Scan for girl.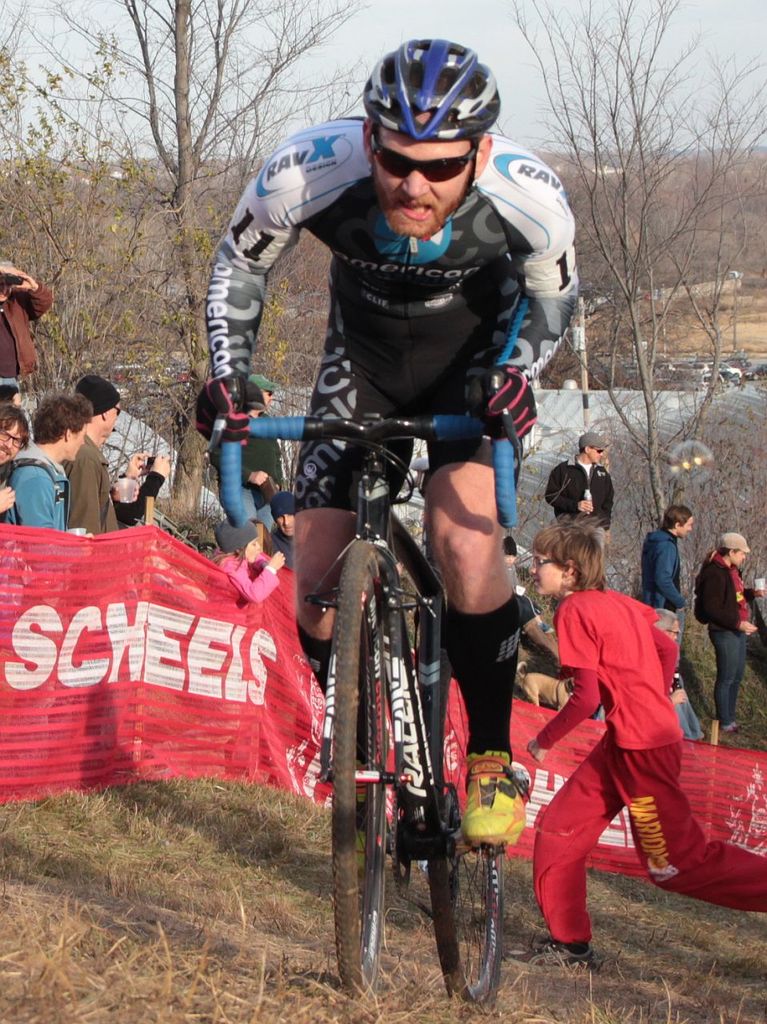
Scan result: <region>694, 521, 766, 730</region>.
